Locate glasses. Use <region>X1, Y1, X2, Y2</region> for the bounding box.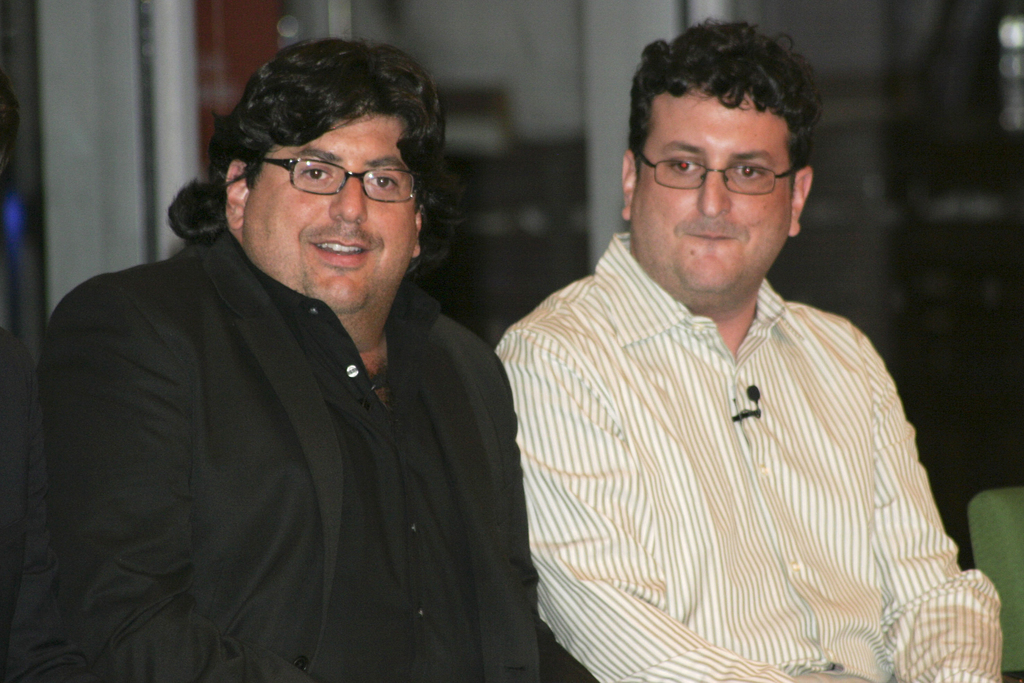
<region>256, 155, 420, 204</region>.
